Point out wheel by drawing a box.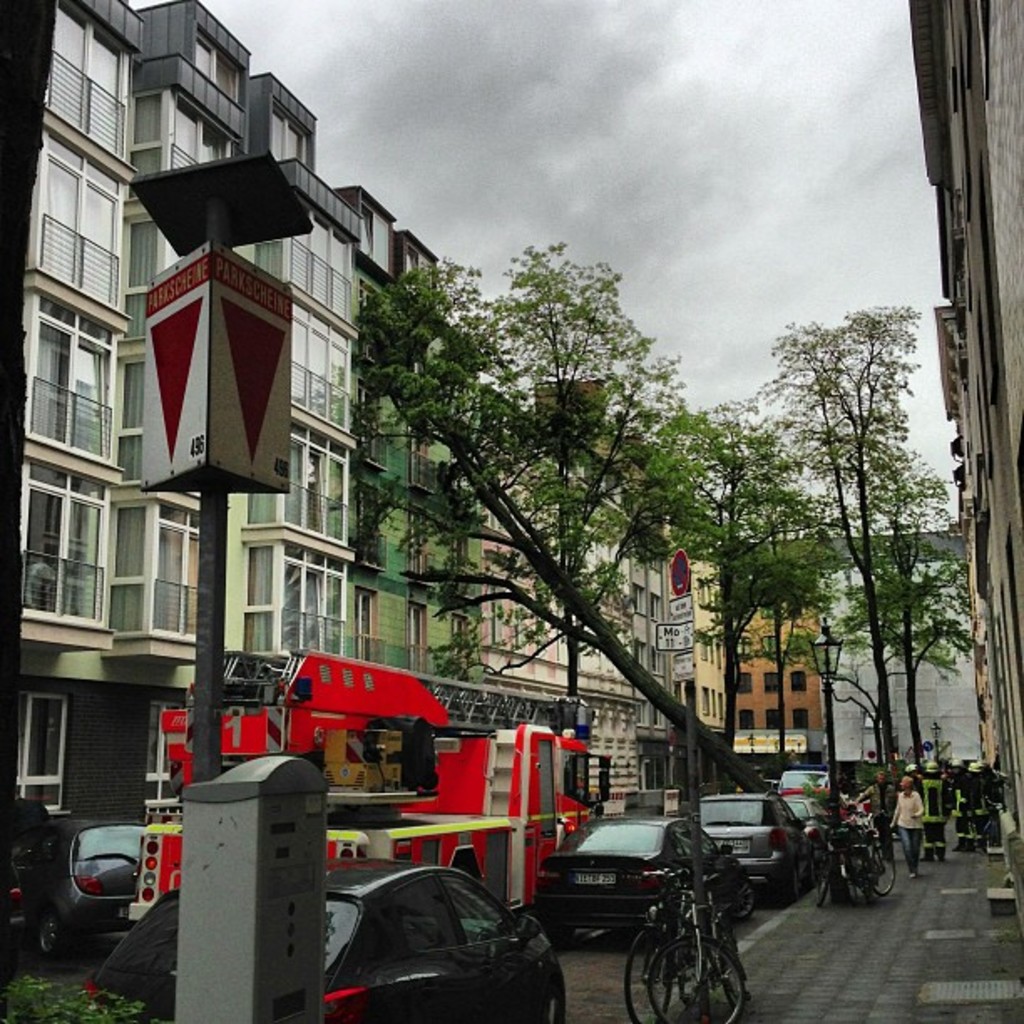
locate(649, 944, 738, 1022).
